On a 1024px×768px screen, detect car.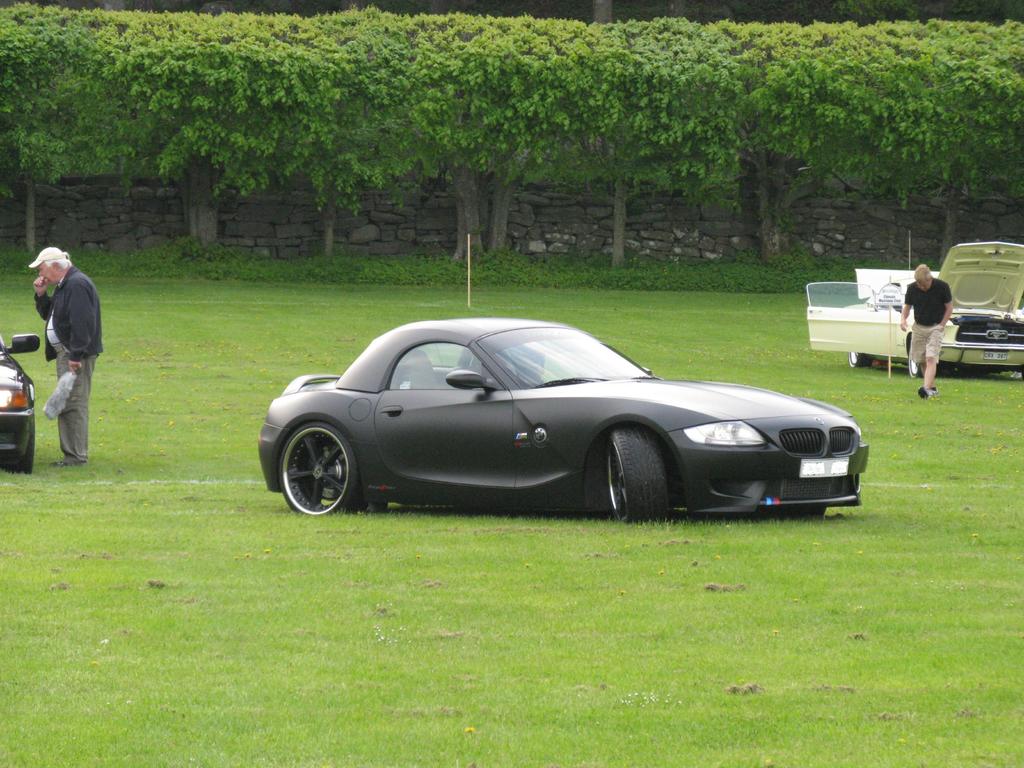
0, 332, 42, 474.
